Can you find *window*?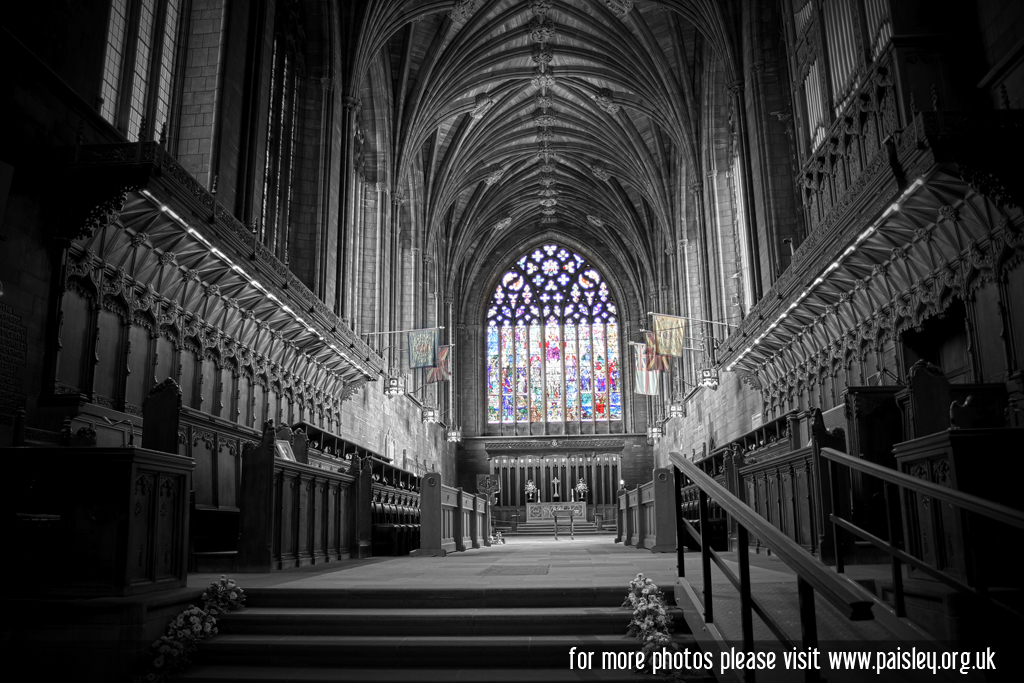
Yes, bounding box: detection(477, 233, 634, 450).
